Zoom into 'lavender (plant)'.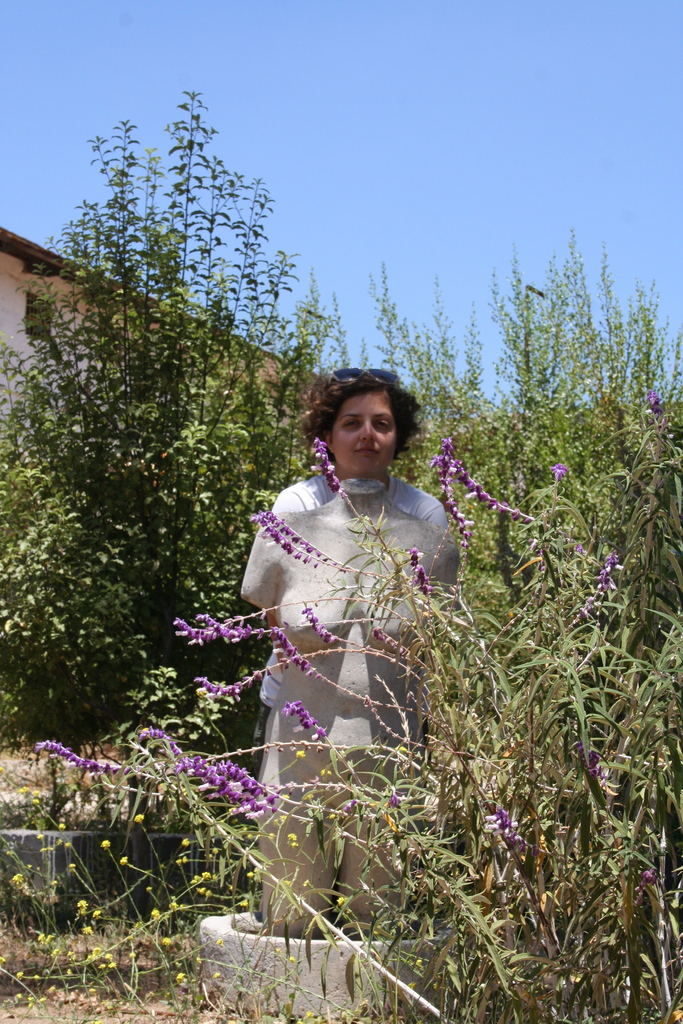
Zoom target: 456, 452, 513, 509.
